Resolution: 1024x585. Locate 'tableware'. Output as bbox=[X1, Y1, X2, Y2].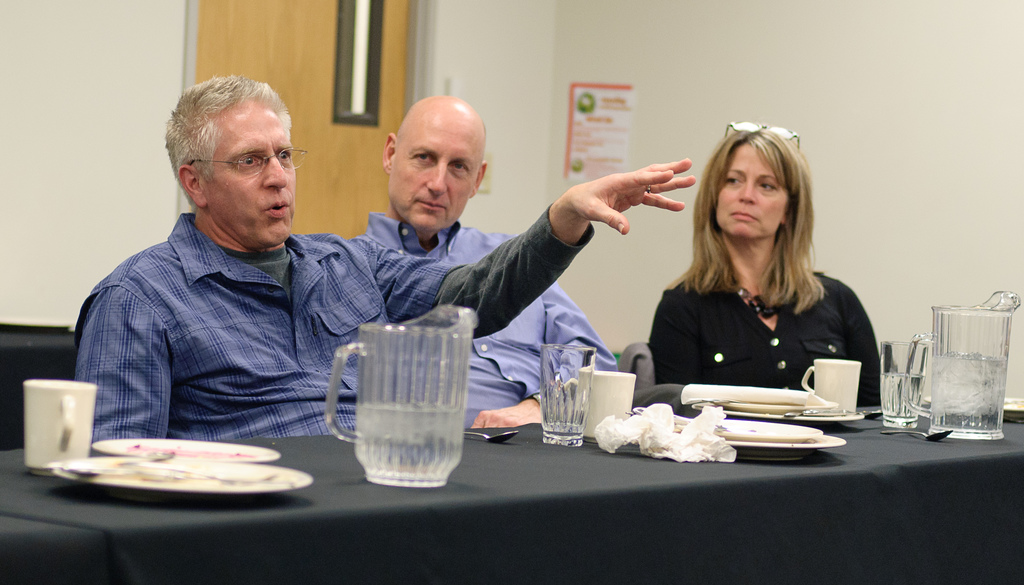
bbox=[673, 419, 834, 454].
